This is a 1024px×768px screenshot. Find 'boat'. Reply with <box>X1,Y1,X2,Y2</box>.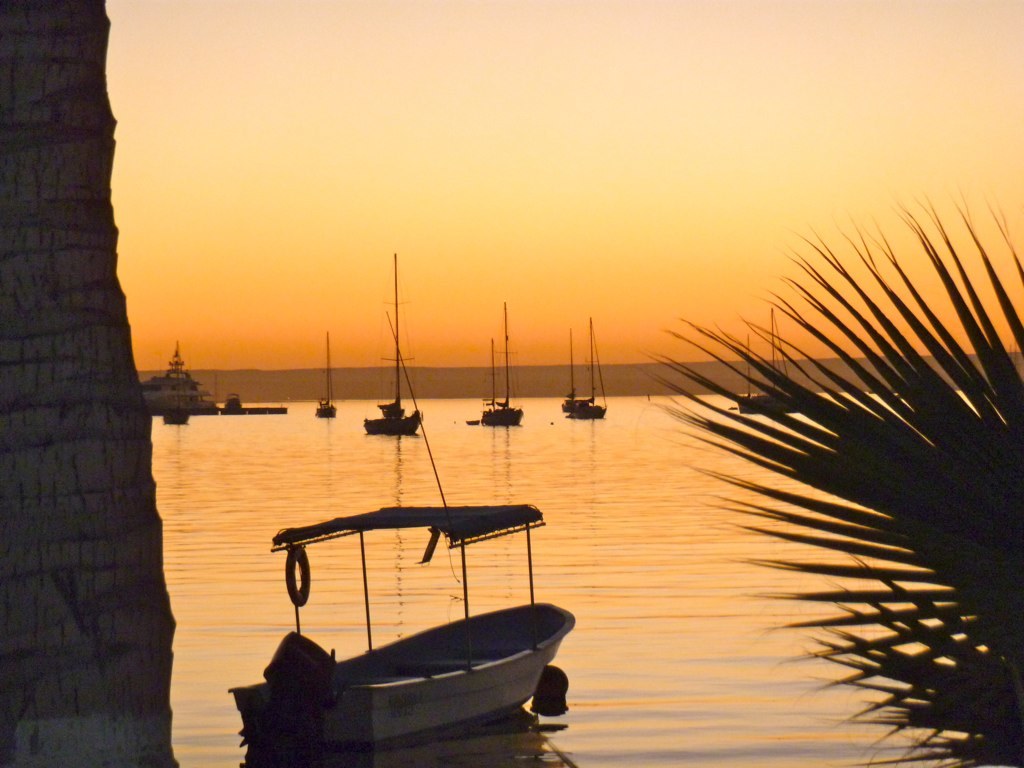
<box>366,253,426,435</box>.
